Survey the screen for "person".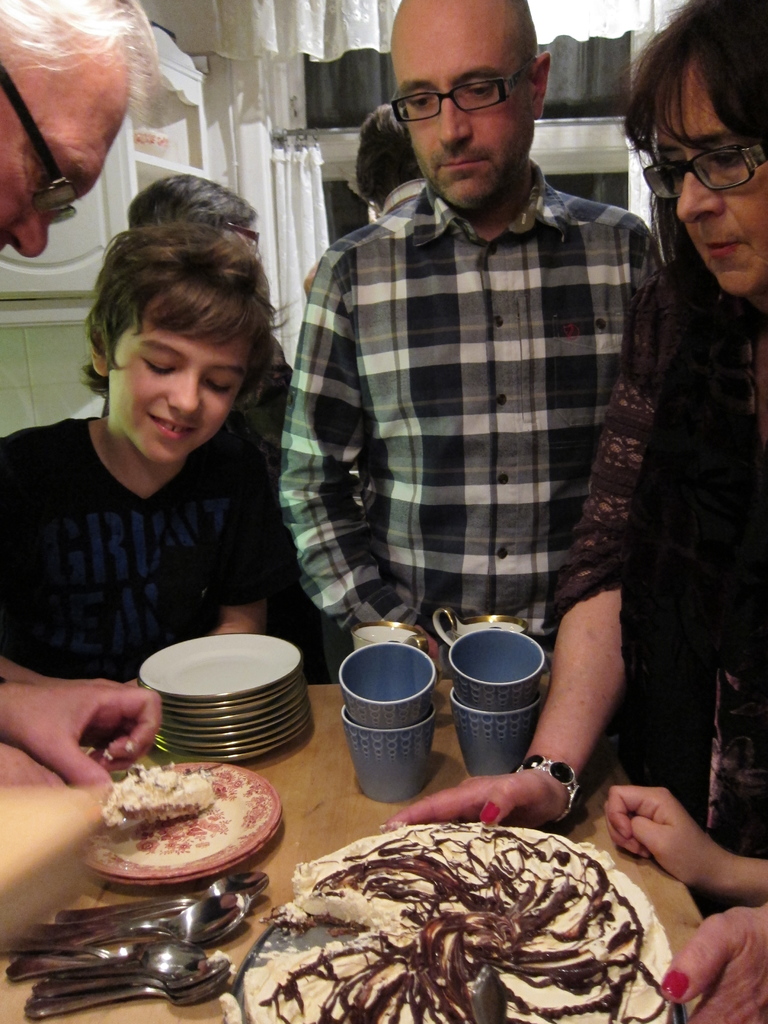
Survey found: <region>255, 0, 671, 686</region>.
